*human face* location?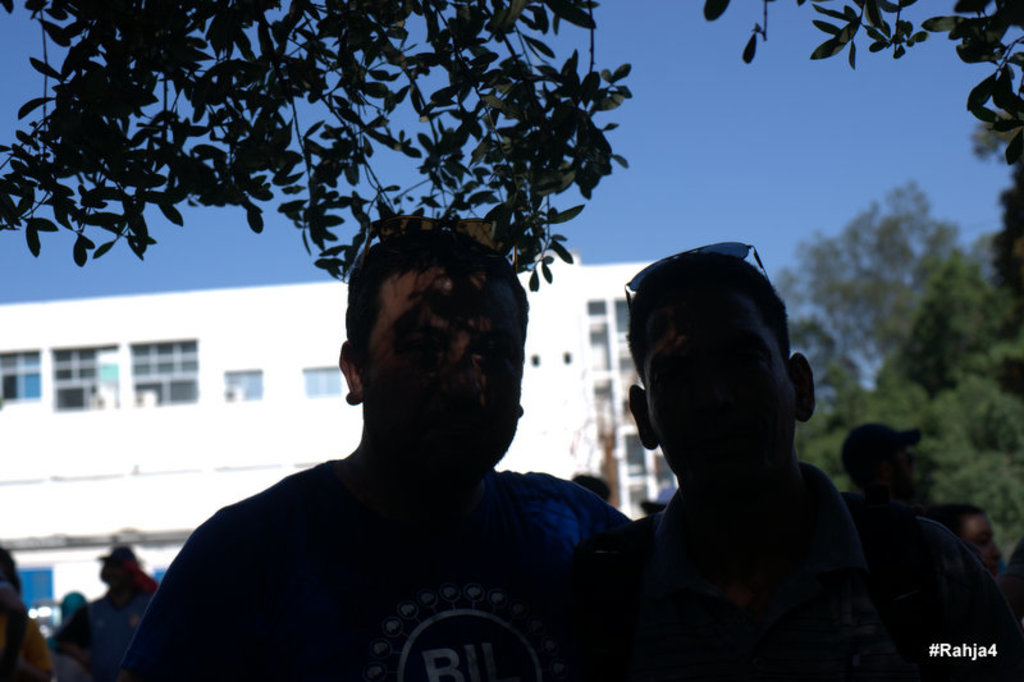
detection(367, 267, 522, 467)
